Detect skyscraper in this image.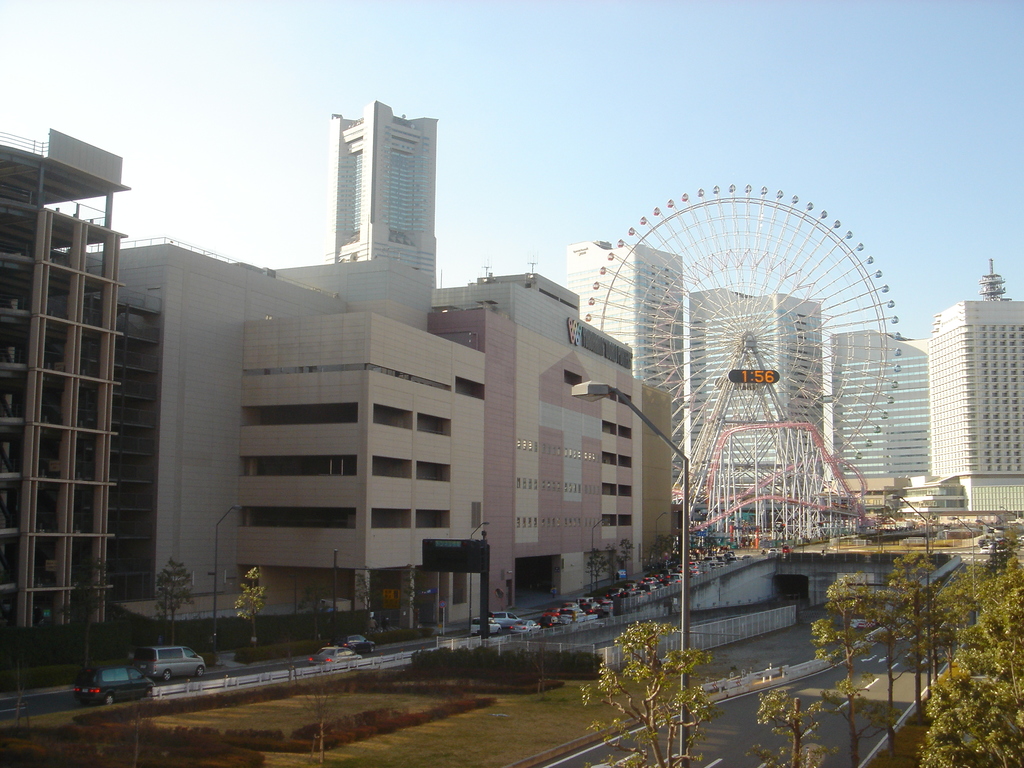
Detection: <bbox>831, 331, 942, 486</bbox>.
